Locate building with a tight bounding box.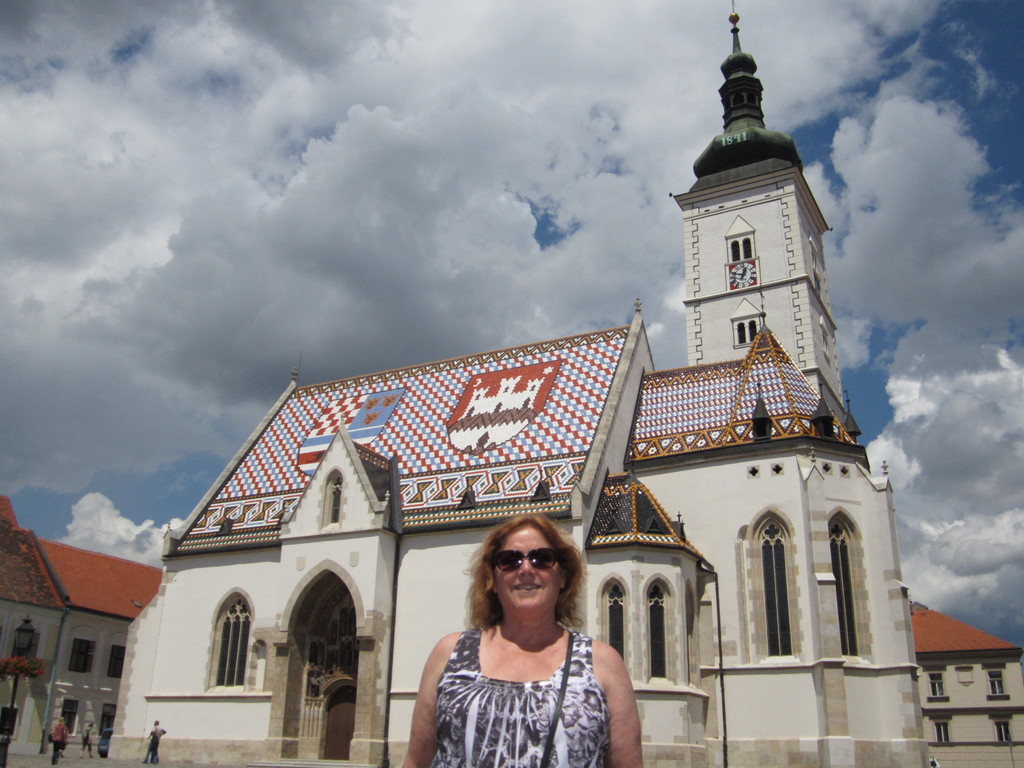
(0, 497, 161, 752).
